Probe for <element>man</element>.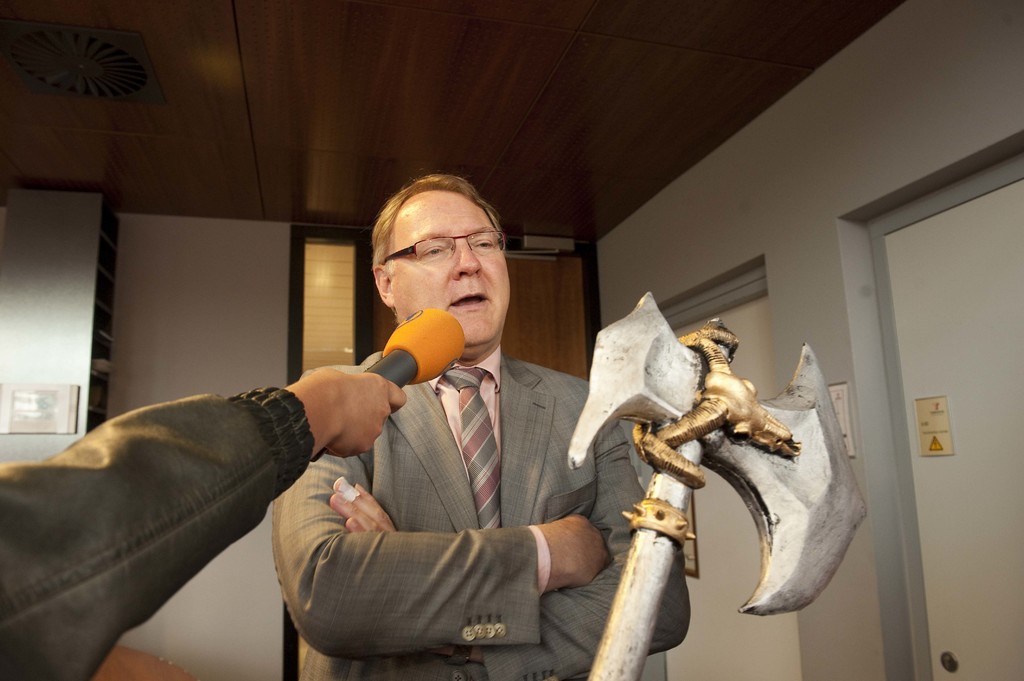
Probe result: (268,199,639,680).
